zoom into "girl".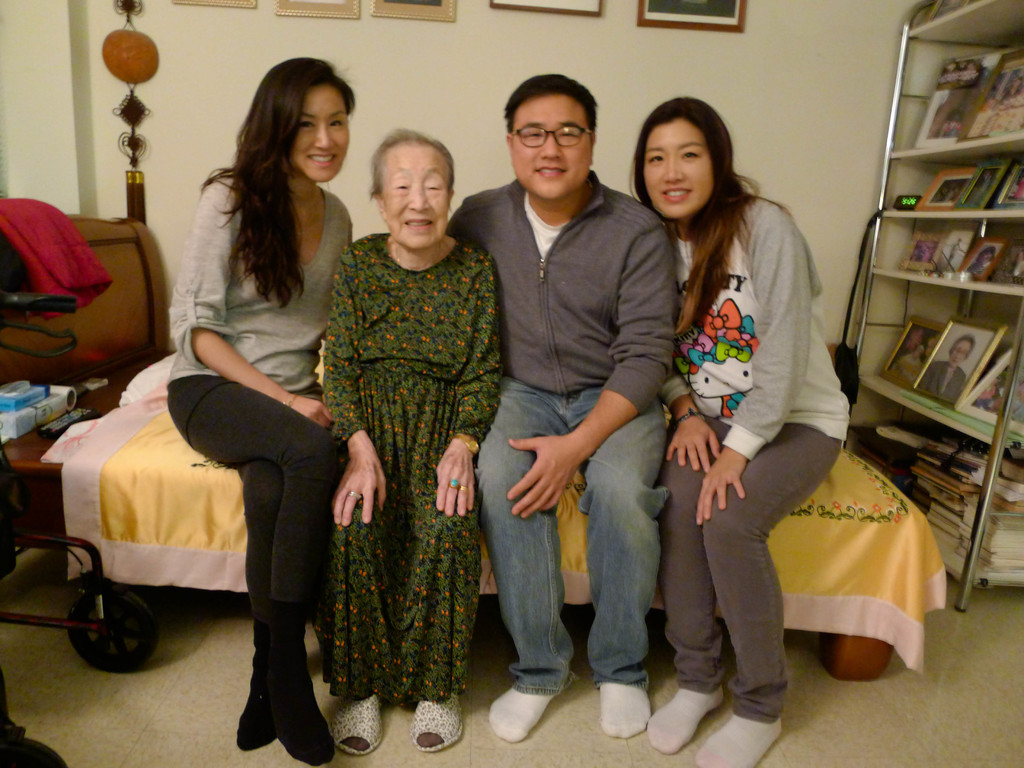
Zoom target: bbox=(163, 56, 352, 765).
